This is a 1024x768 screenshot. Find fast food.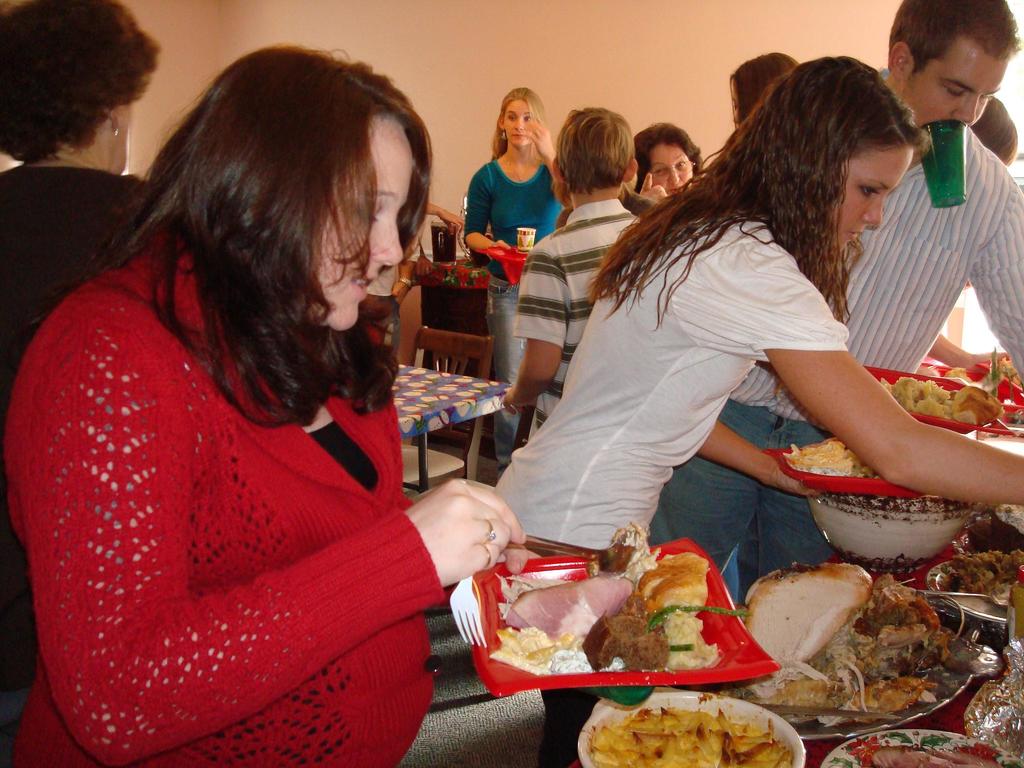
Bounding box: box=[587, 705, 794, 767].
